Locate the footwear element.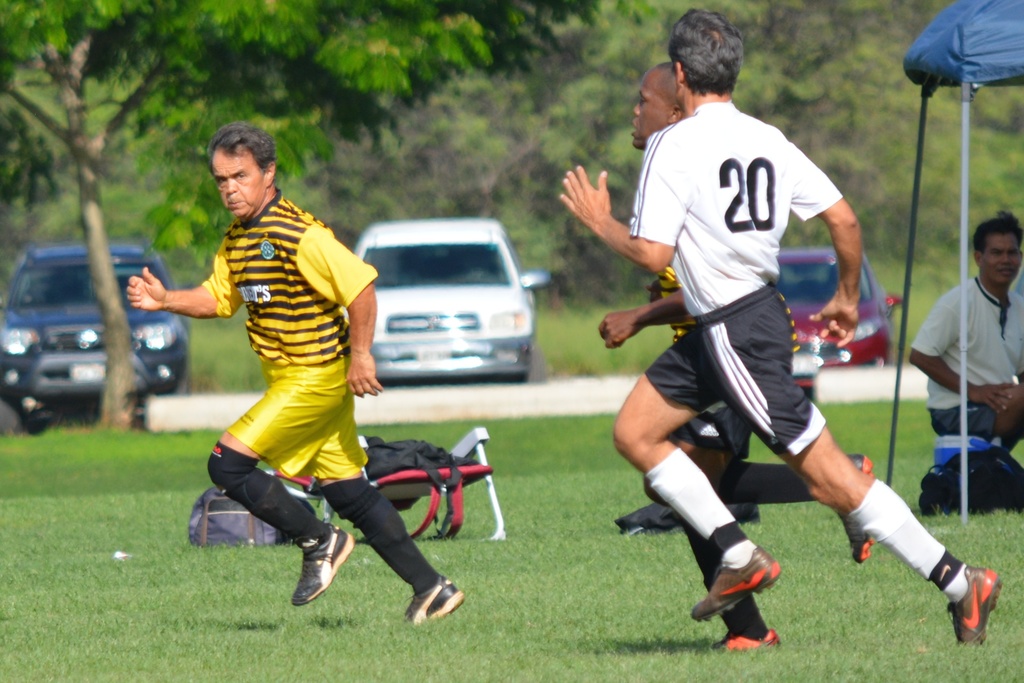
Element bbox: [401,576,461,626].
